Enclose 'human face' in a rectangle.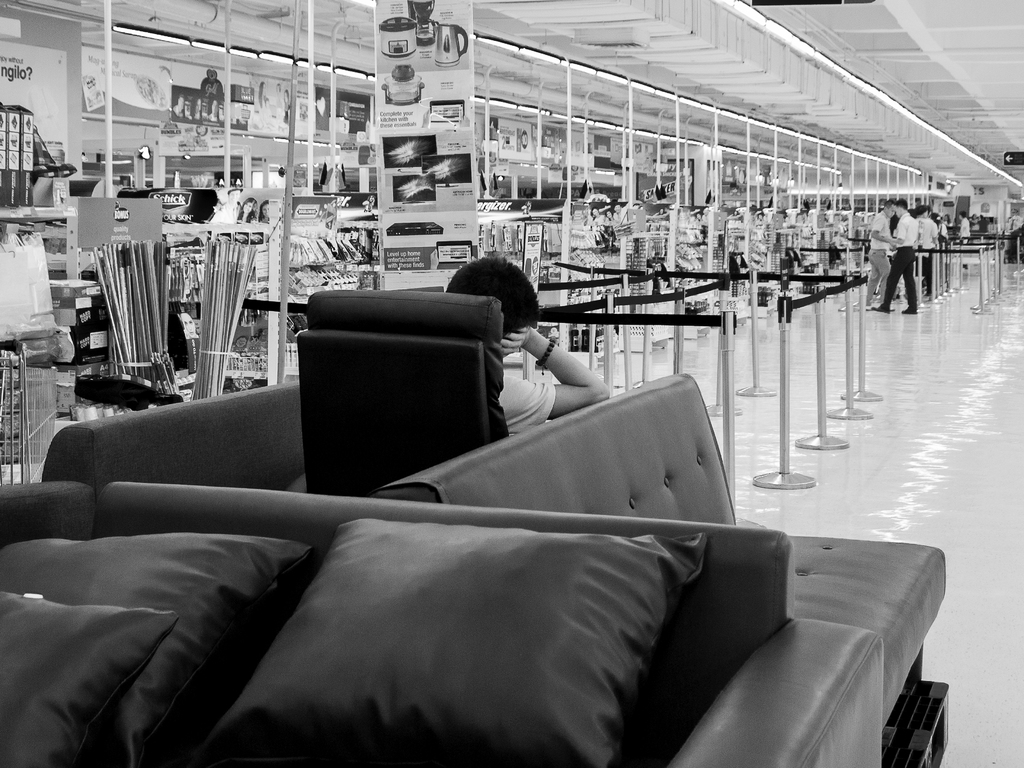
(x1=884, y1=204, x2=891, y2=214).
